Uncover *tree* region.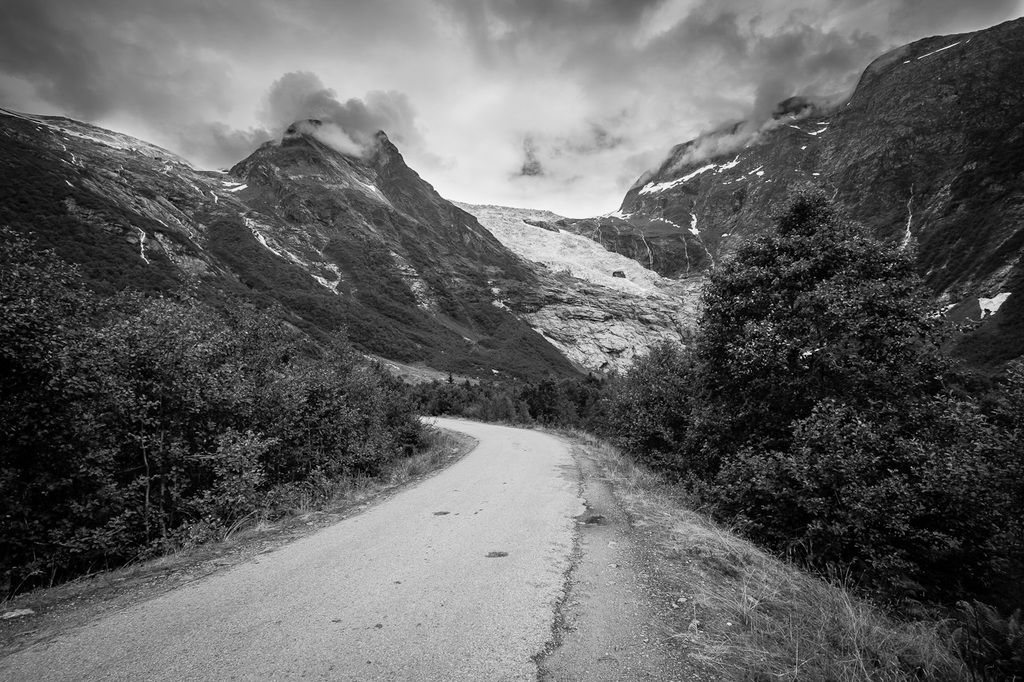
Uncovered: <bbox>438, 177, 1023, 623</bbox>.
